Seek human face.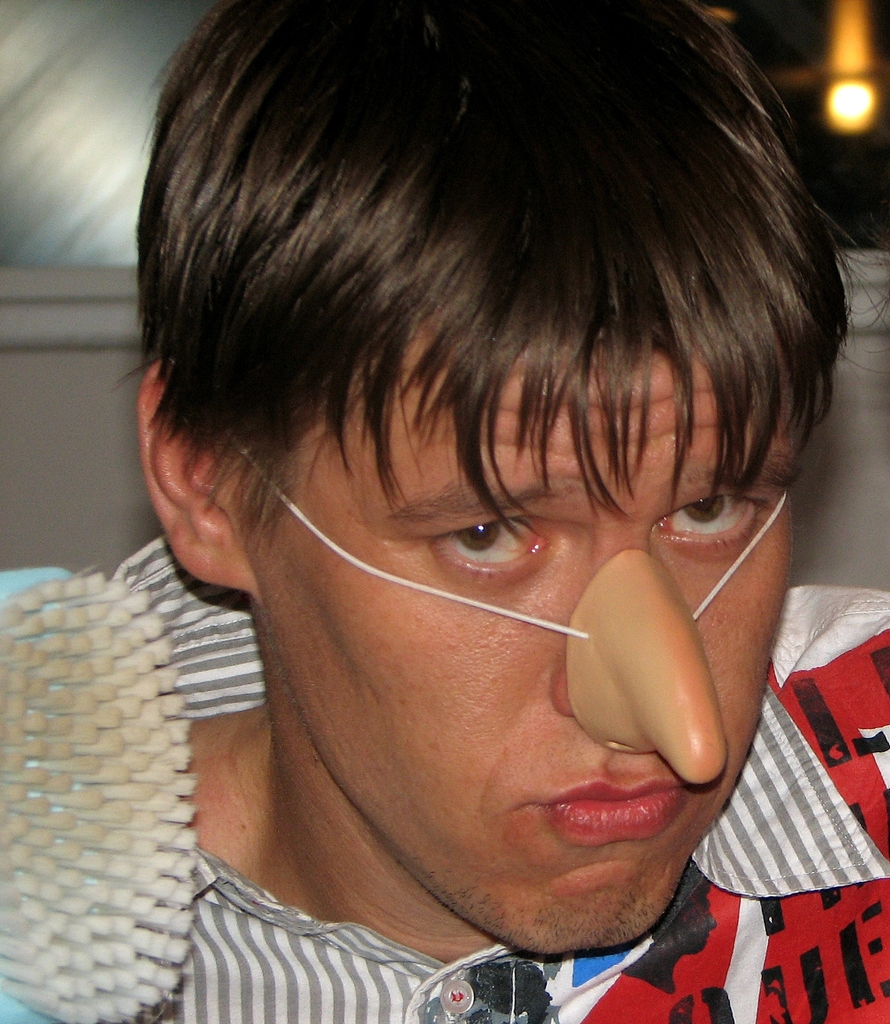
266, 336, 799, 957.
